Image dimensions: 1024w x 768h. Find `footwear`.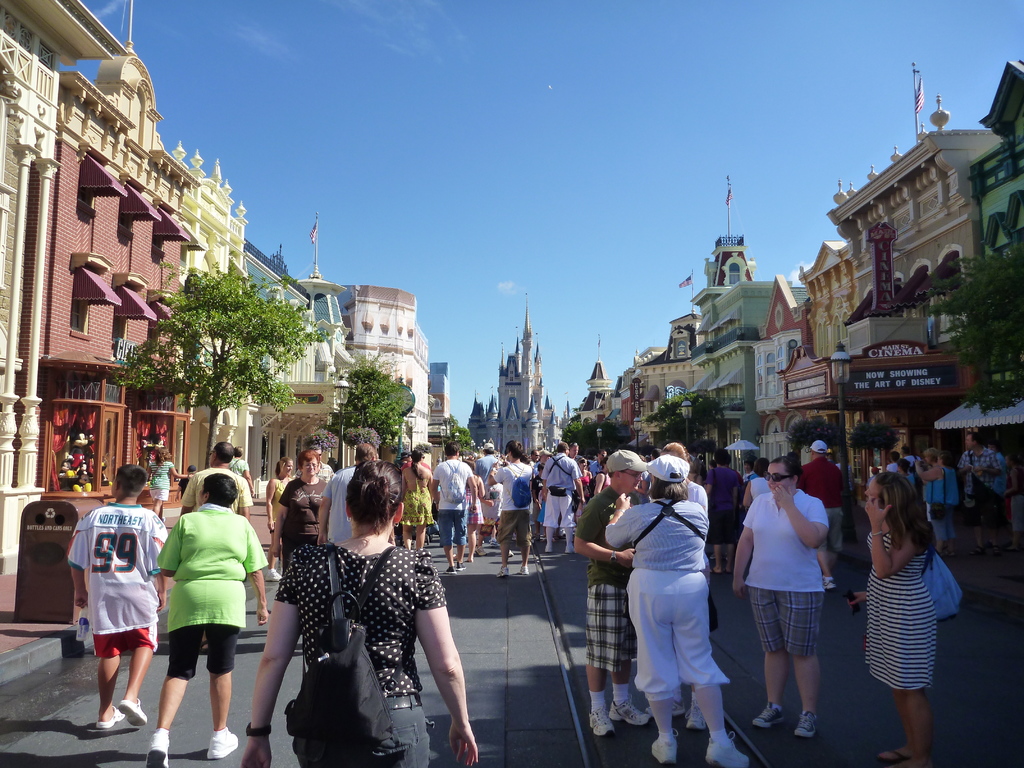
crop(518, 563, 529, 578).
